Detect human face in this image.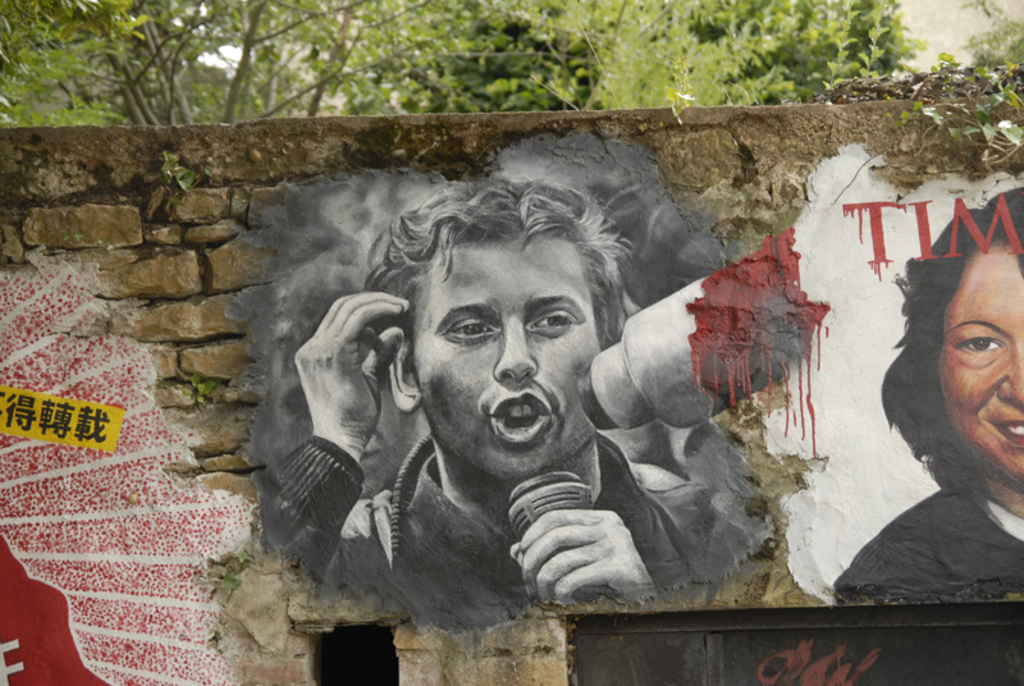
Detection: {"x1": 937, "y1": 255, "x2": 1023, "y2": 486}.
